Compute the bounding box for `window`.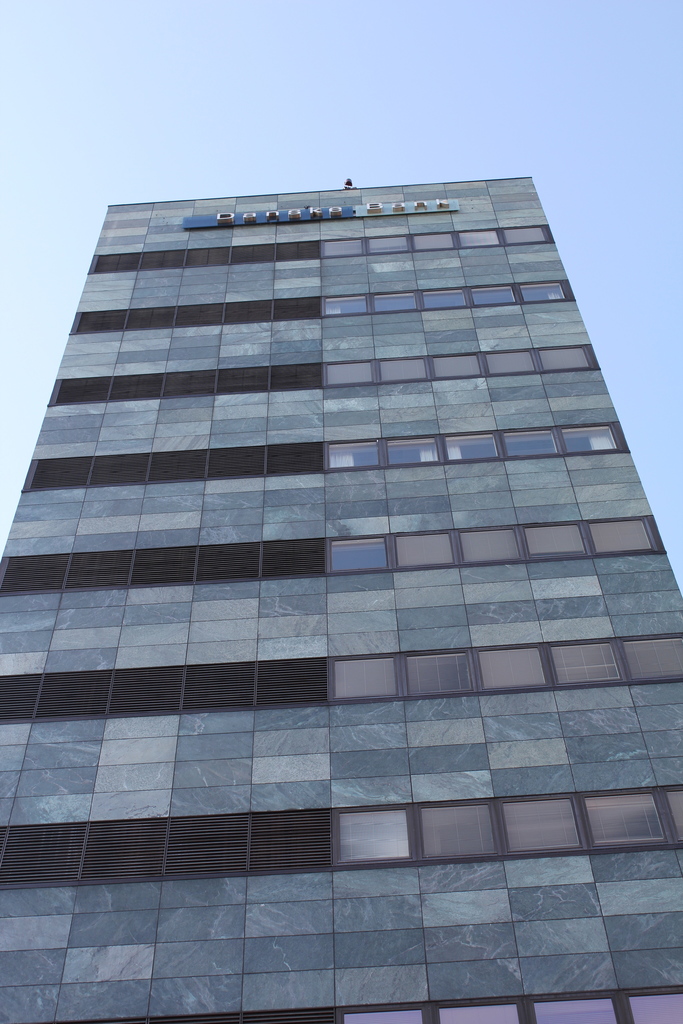
{"left": 456, "top": 230, "right": 502, "bottom": 248}.
